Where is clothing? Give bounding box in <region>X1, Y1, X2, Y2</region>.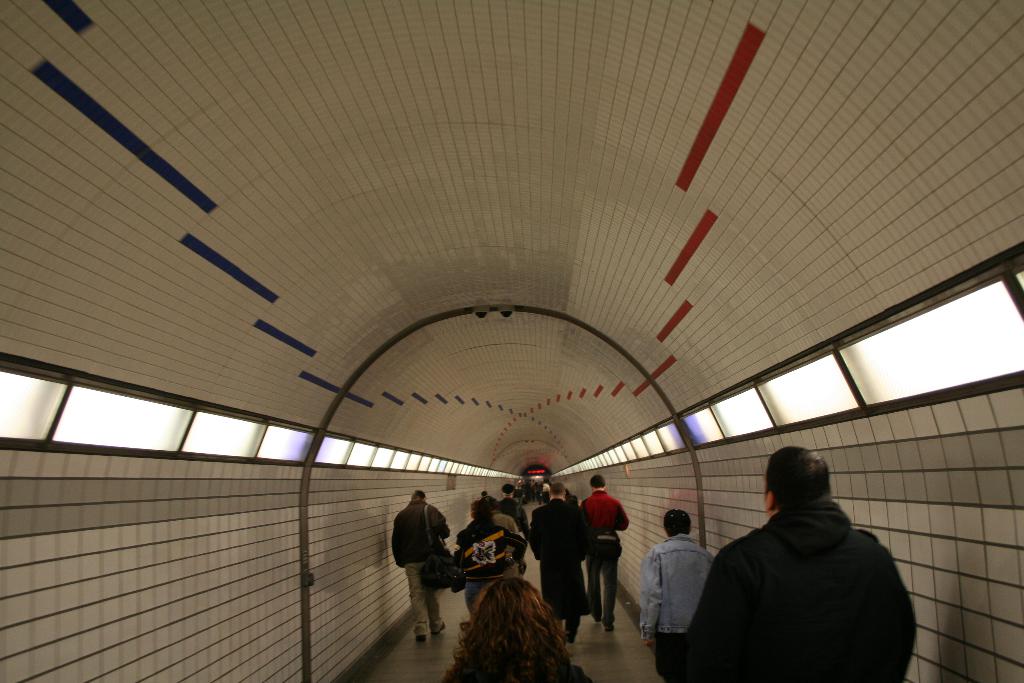
<region>397, 499, 452, 641</region>.
